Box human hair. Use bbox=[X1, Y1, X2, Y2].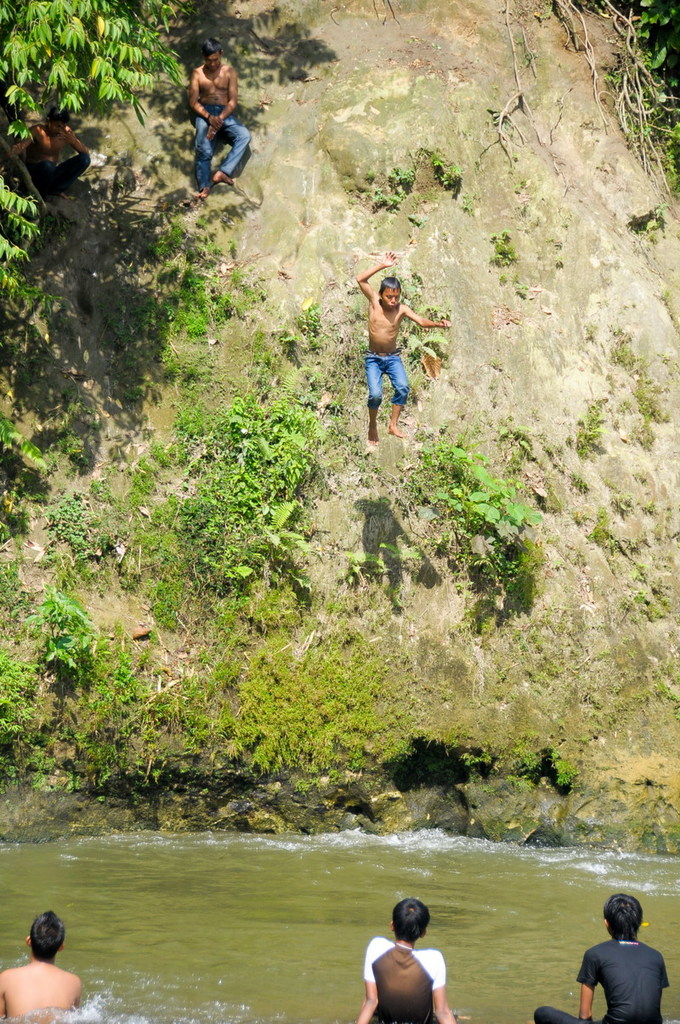
bbox=[394, 896, 430, 937].
